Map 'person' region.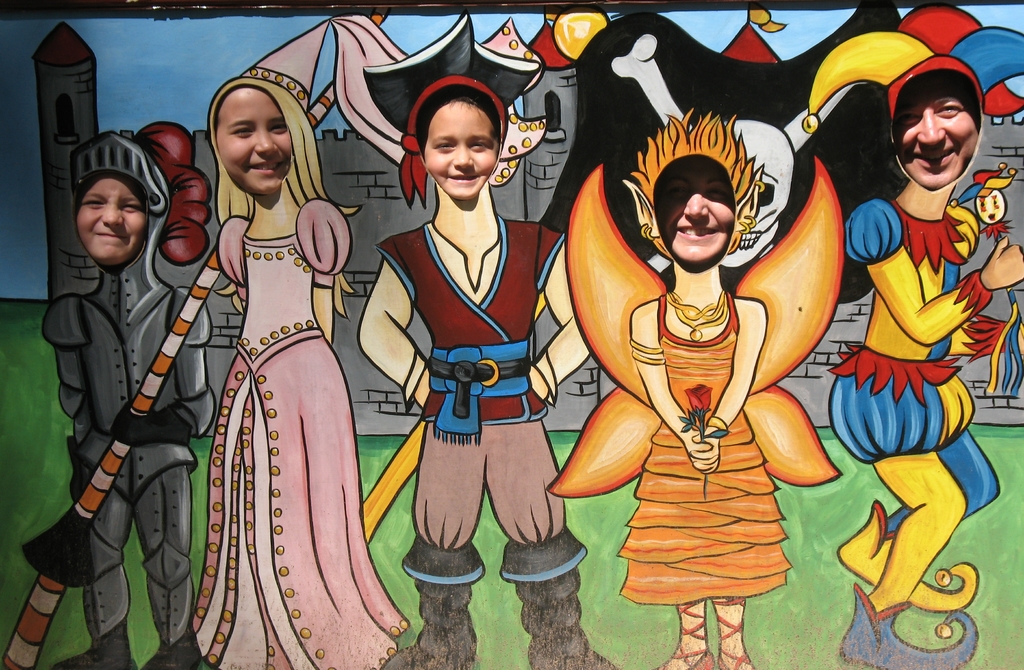
Mapped to pyautogui.locateOnScreen(358, 87, 616, 669).
